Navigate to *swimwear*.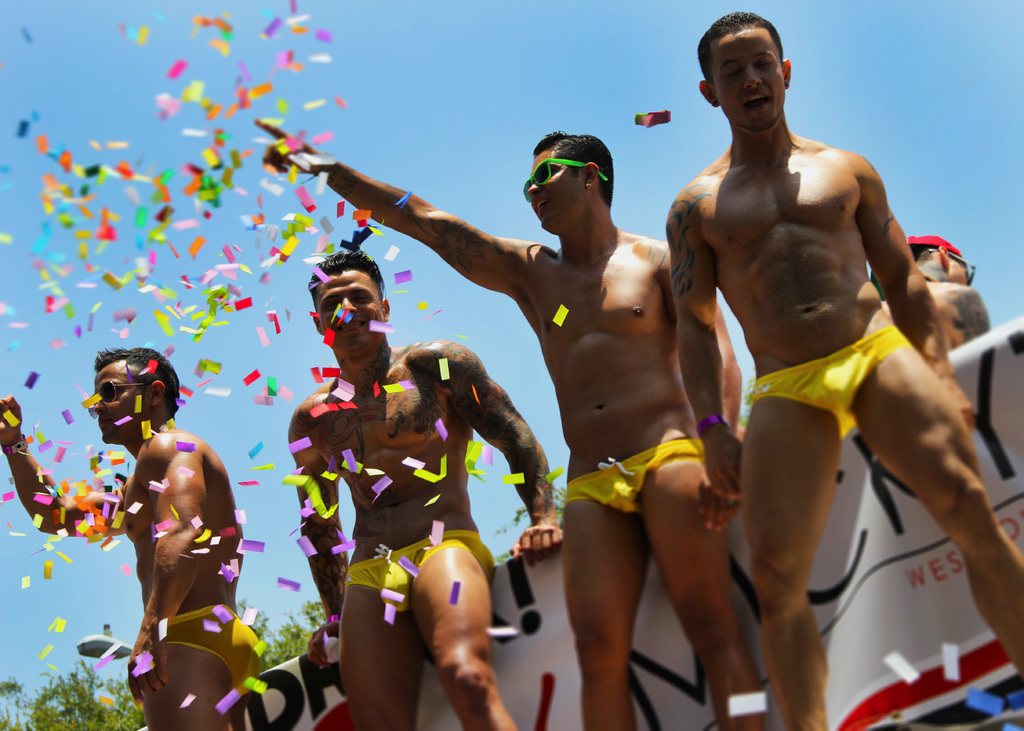
Navigation target: detection(742, 323, 906, 438).
